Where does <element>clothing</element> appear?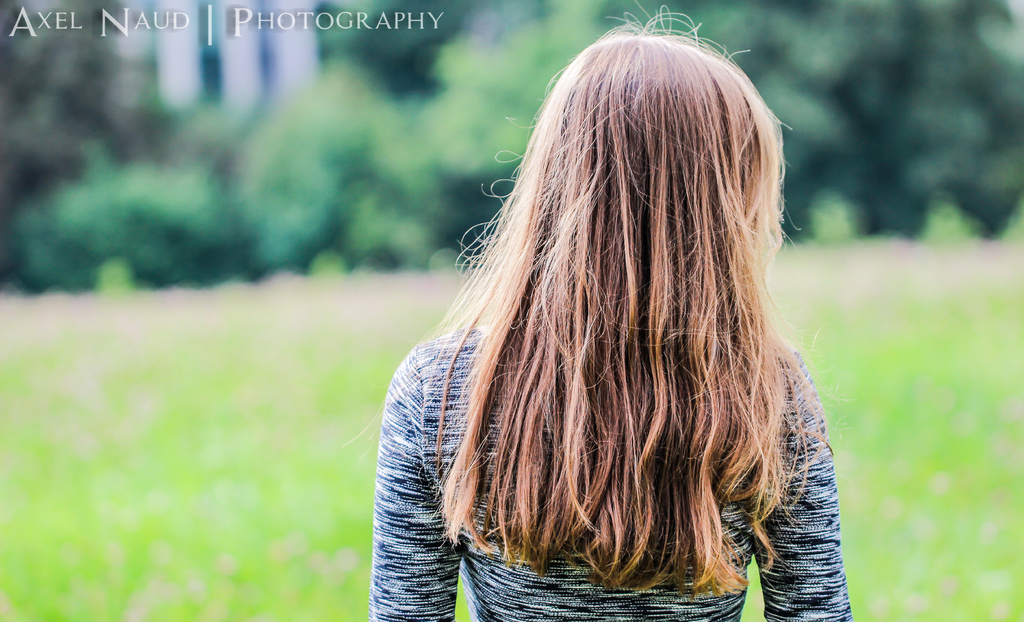
Appears at 368/322/857/621.
